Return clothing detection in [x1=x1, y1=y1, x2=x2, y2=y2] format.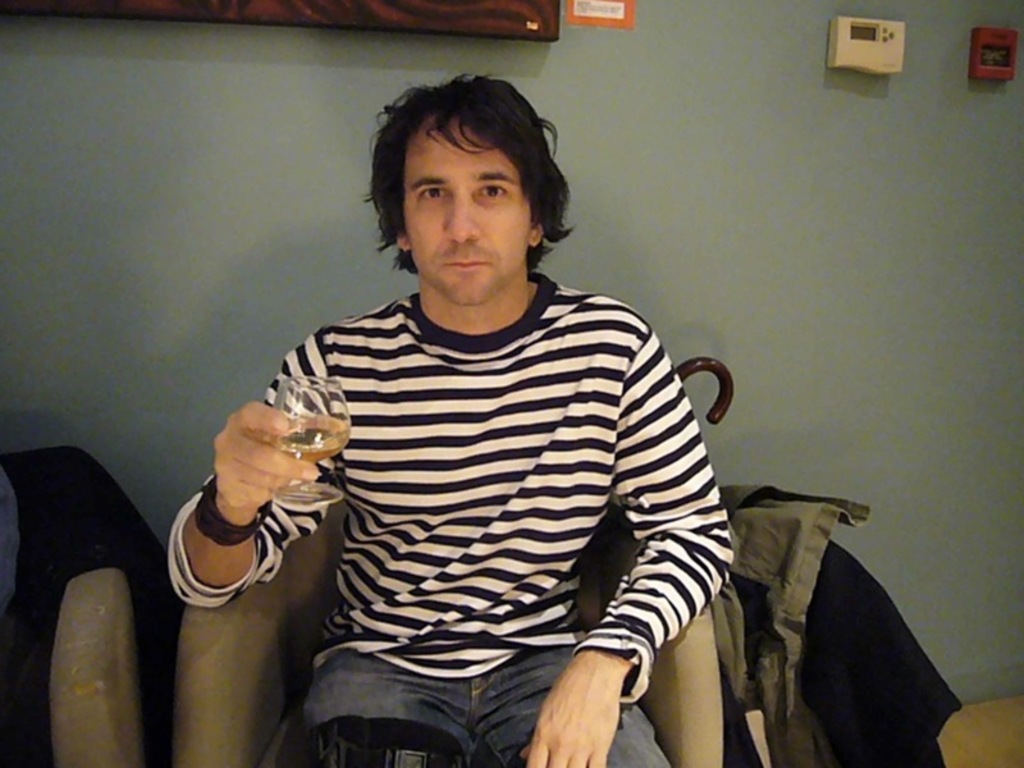
[x1=164, y1=269, x2=735, y2=767].
